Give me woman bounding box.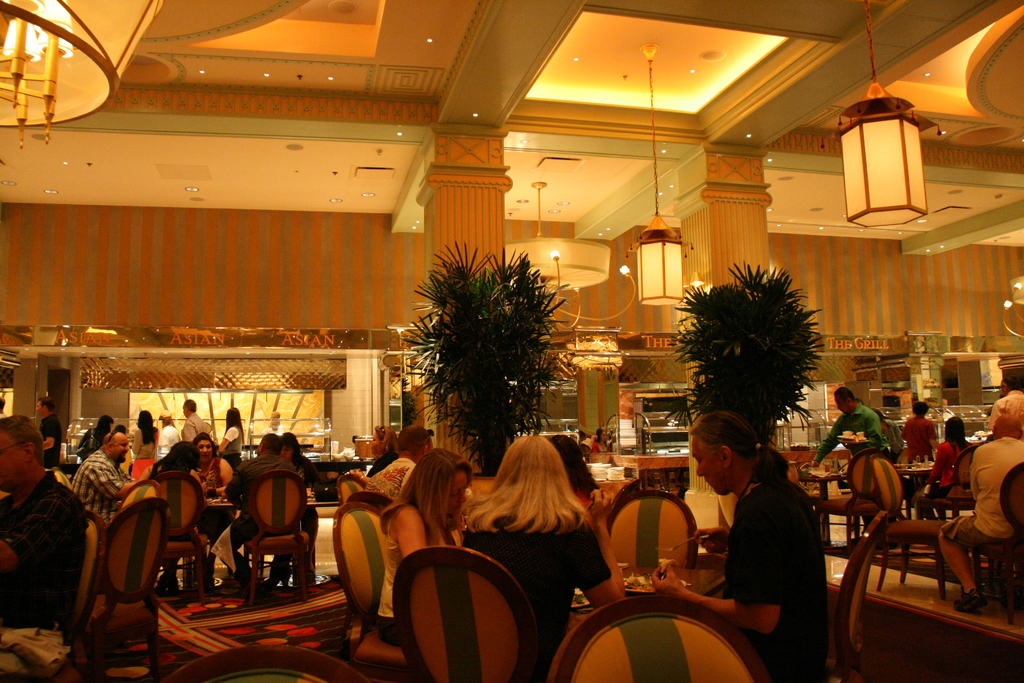
select_region(127, 406, 162, 486).
